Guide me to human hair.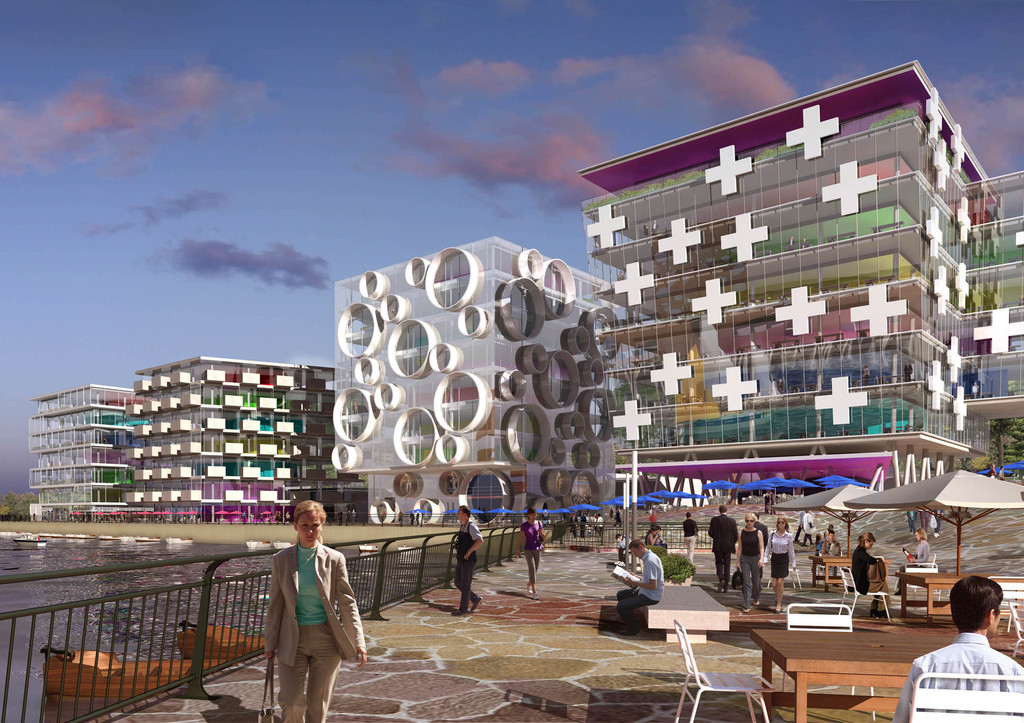
Guidance: bbox(686, 513, 692, 520).
